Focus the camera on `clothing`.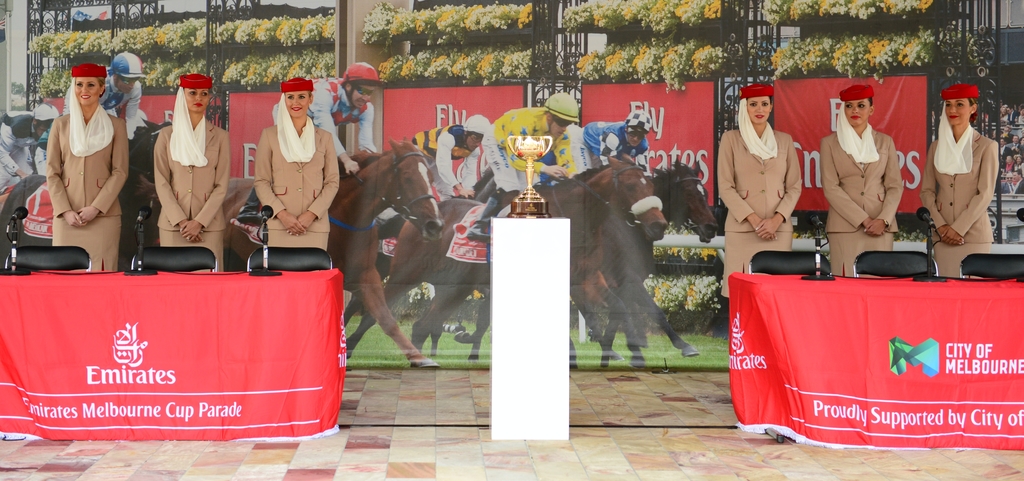
Focus region: 584 117 653 167.
